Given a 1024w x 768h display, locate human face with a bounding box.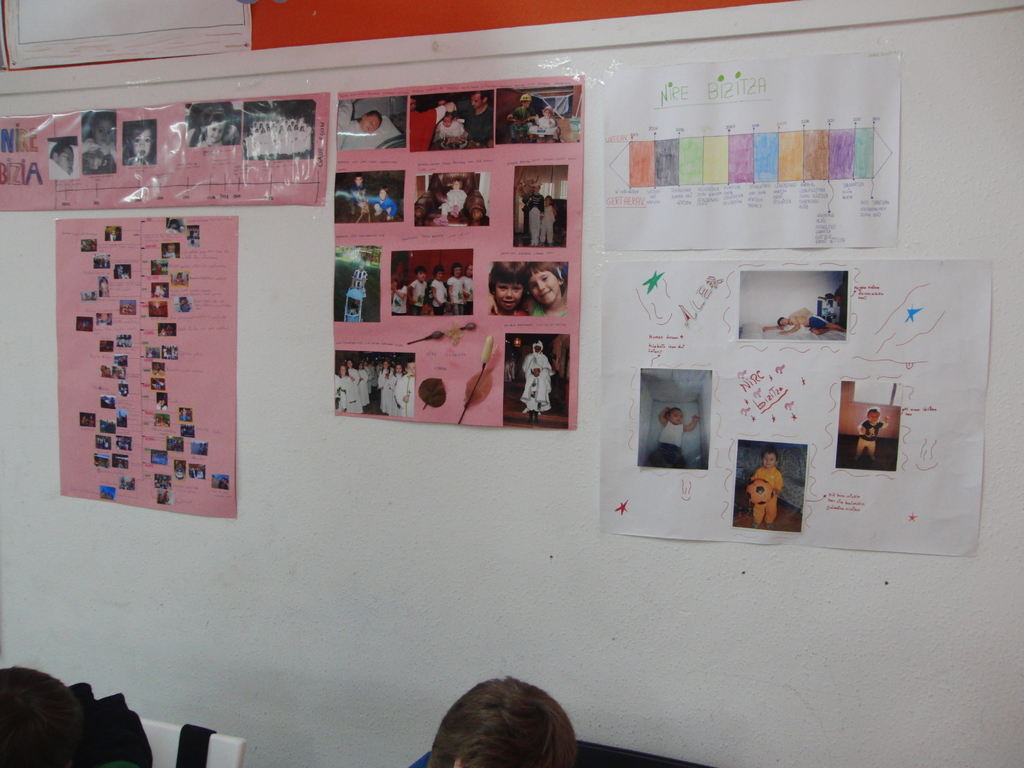
Located: x1=778, y1=316, x2=790, y2=325.
